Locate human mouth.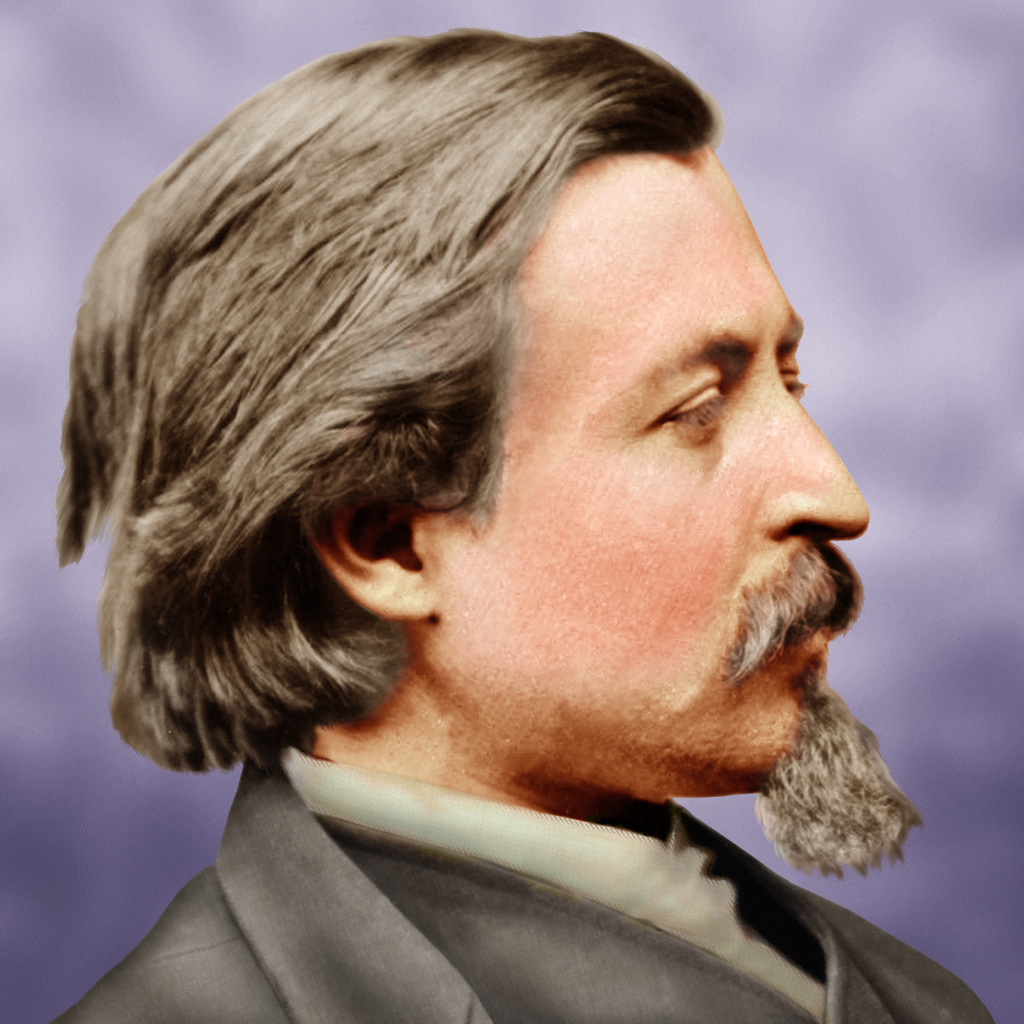
Bounding box: rect(739, 561, 852, 676).
